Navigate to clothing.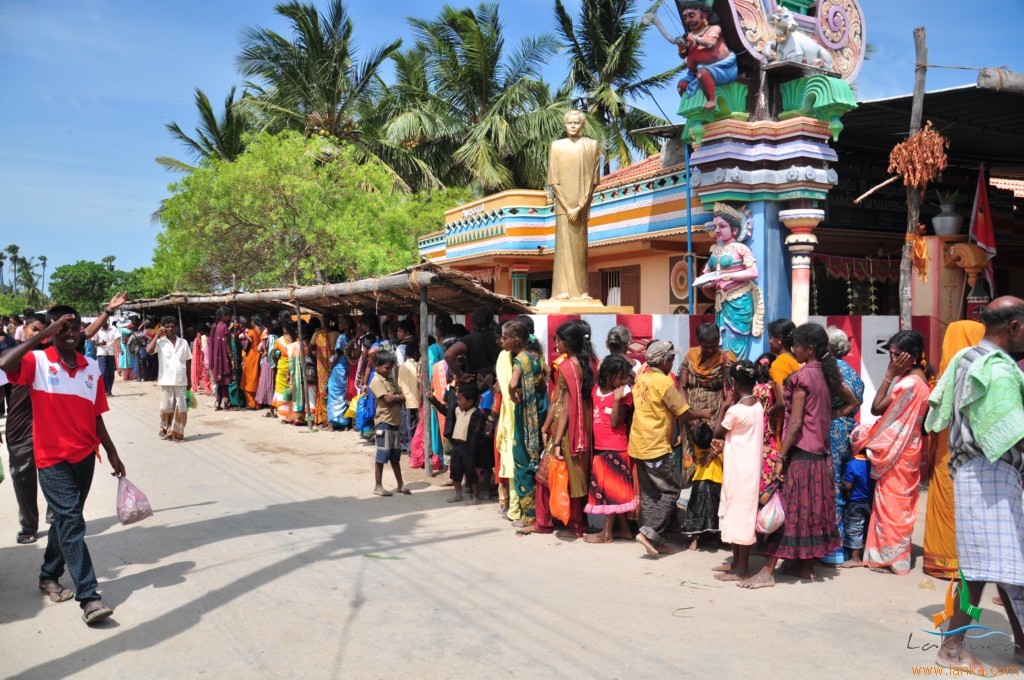
Navigation target: [left=92, top=328, right=121, bottom=393].
